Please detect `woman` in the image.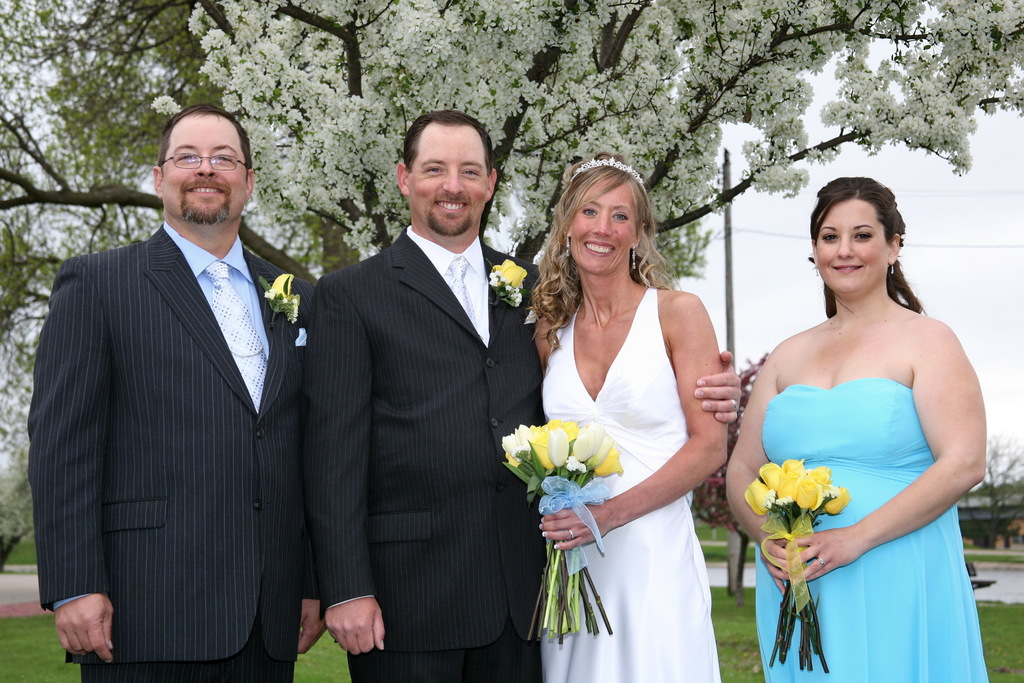
pyautogui.locateOnScreen(518, 144, 752, 682).
